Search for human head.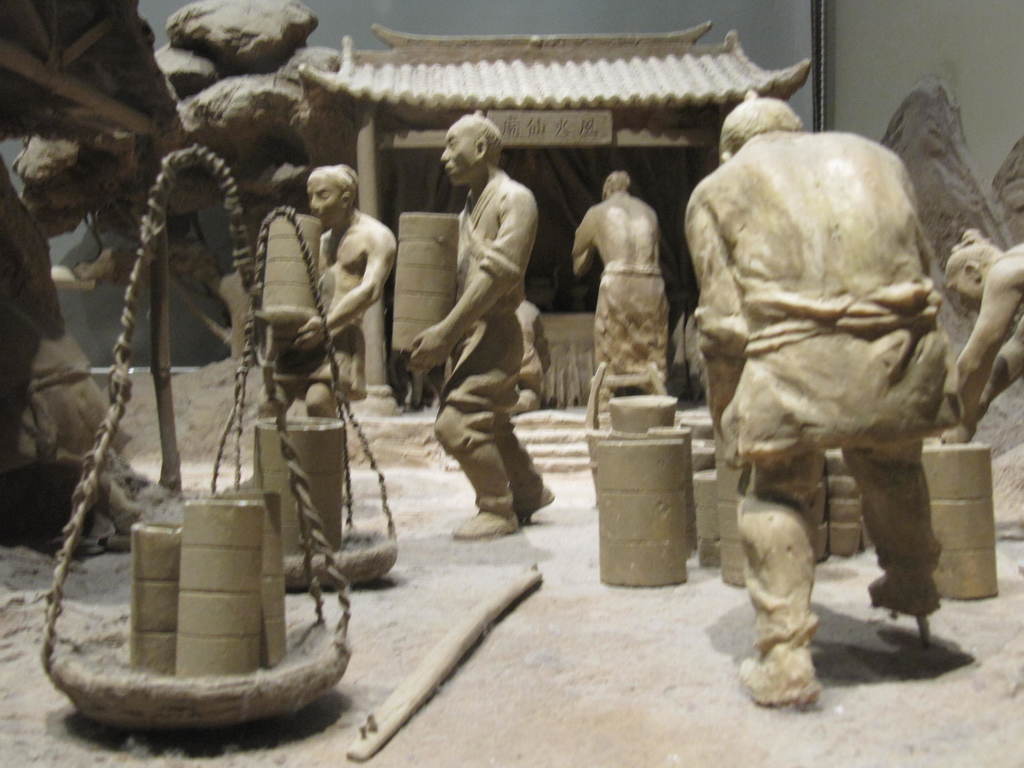
Found at 289 150 364 224.
